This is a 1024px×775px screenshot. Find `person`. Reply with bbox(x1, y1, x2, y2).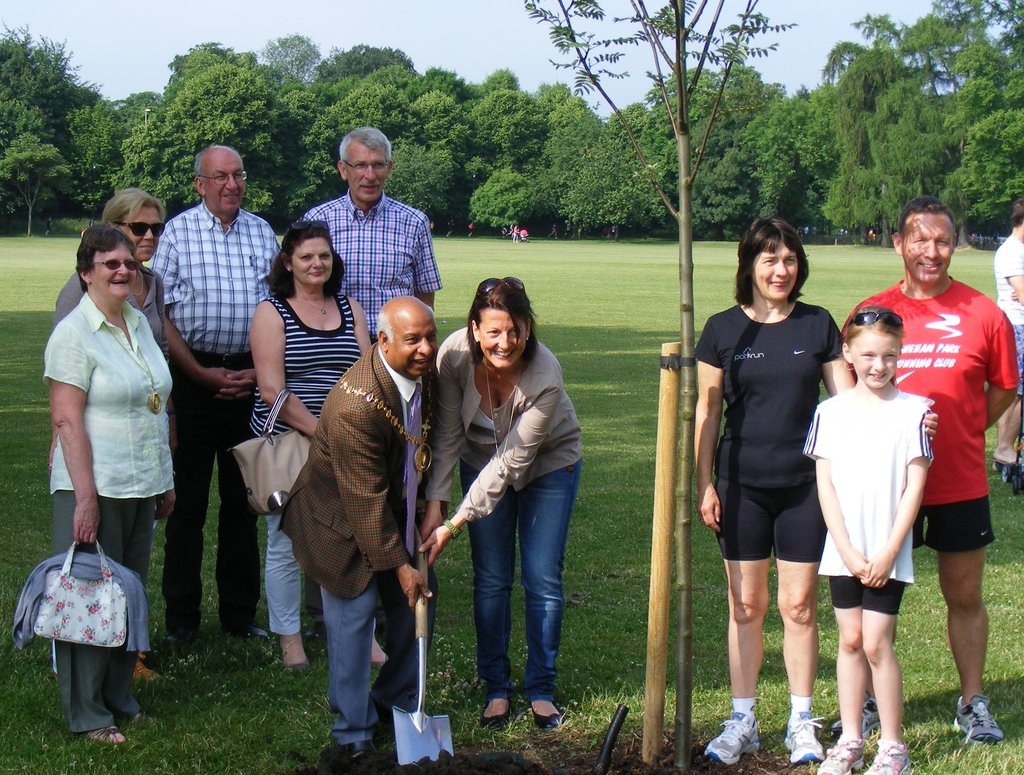
bbox(467, 222, 476, 238).
